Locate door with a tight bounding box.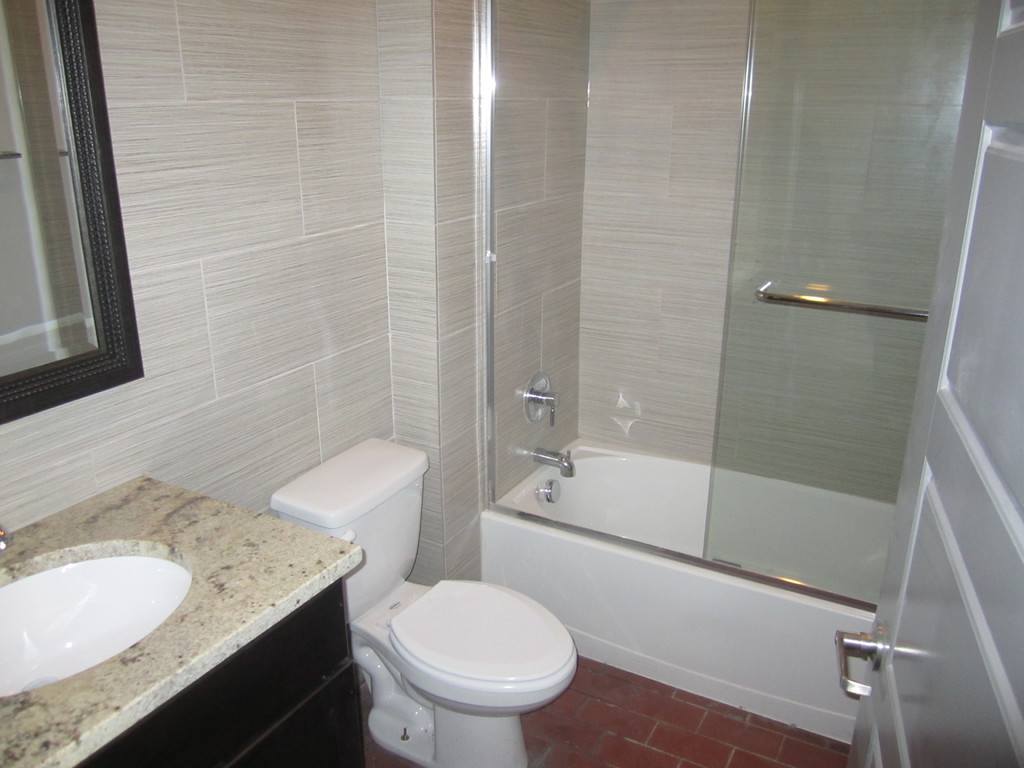
(x1=705, y1=0, x2=996, y2=616).
